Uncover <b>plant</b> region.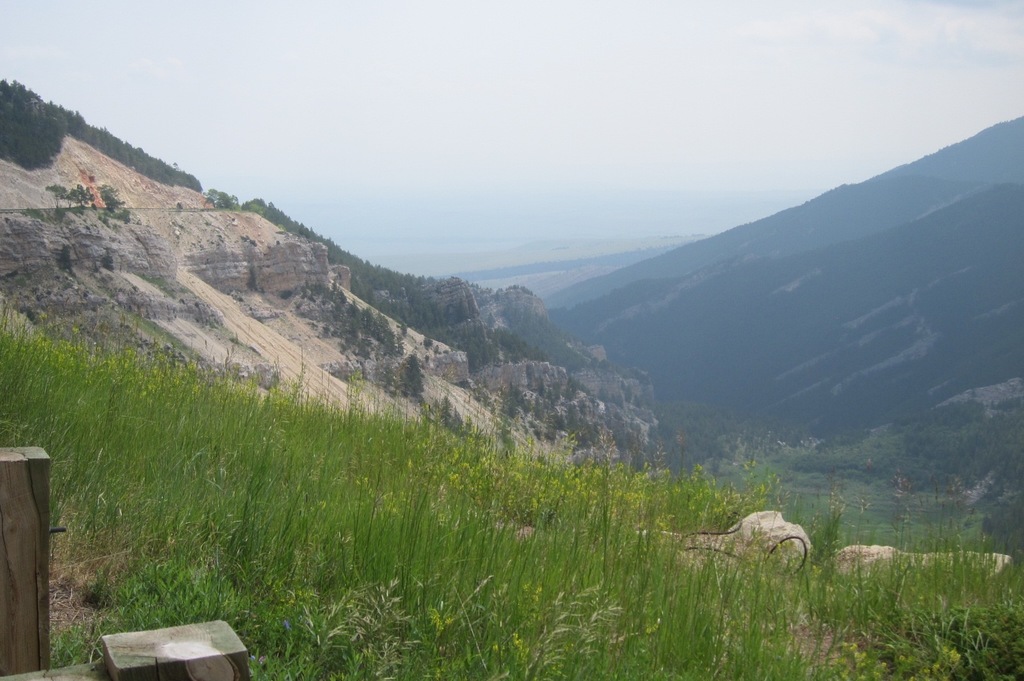
Uncovered: x1=51 y1=545 x2=283 y2=680.
